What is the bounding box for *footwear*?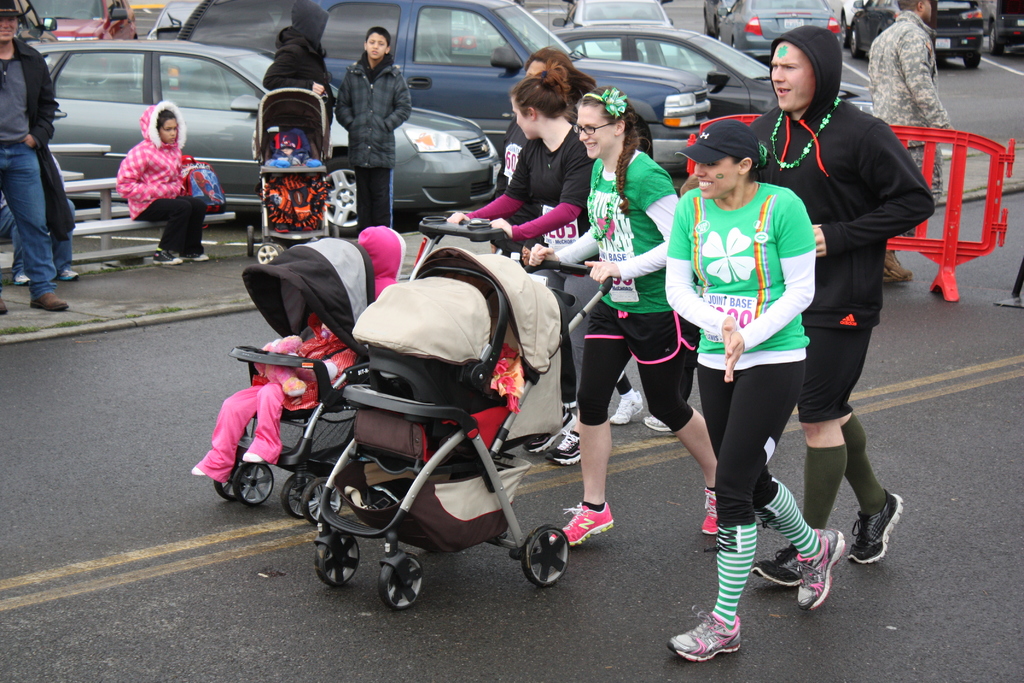
locate(60, 268, 79, 282).
